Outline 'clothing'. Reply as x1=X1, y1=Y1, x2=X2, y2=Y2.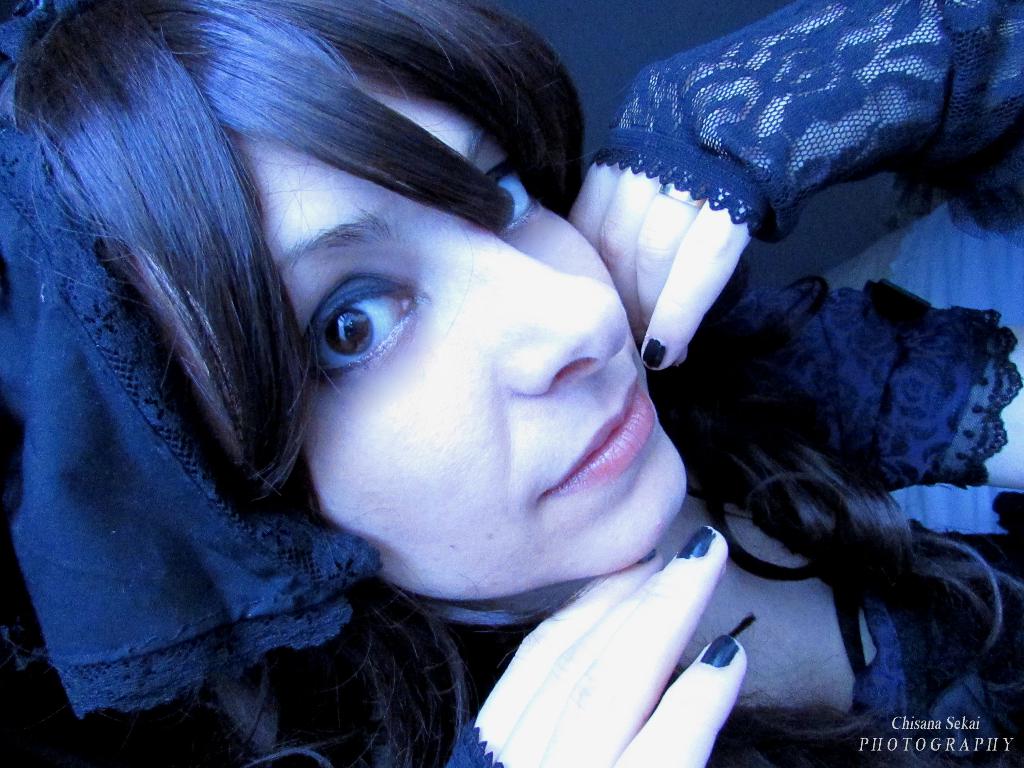
x1=3, y1=6, x2=1023, y2=767.
